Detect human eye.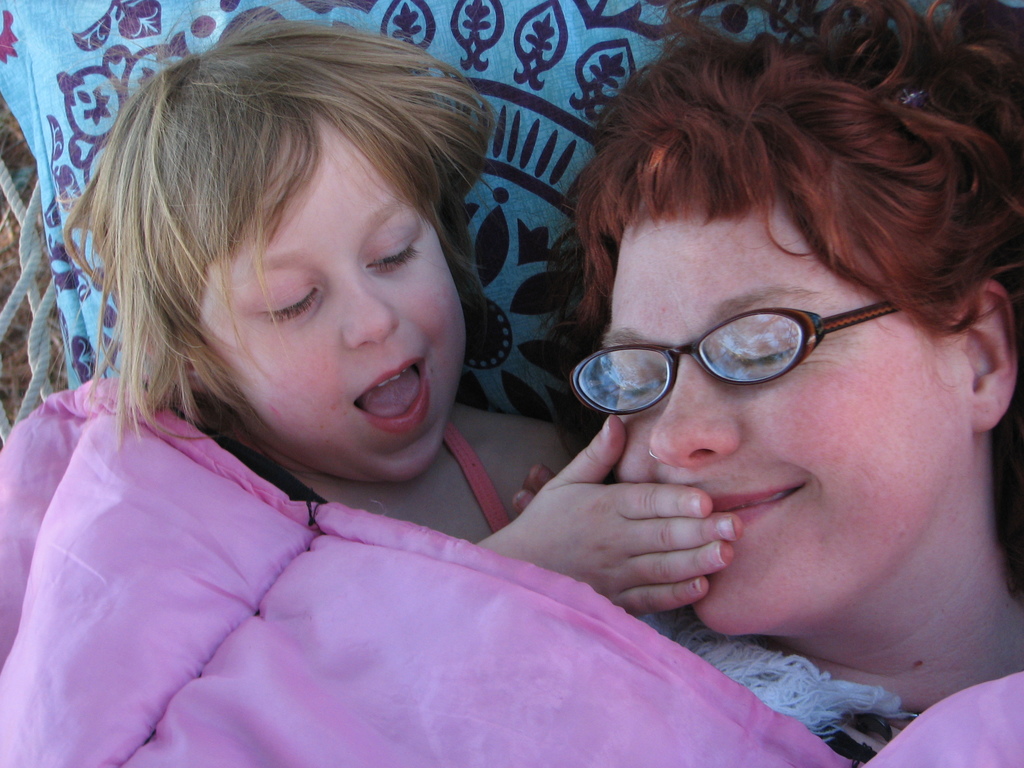
Detected at box(365, 227, 422, 276).
